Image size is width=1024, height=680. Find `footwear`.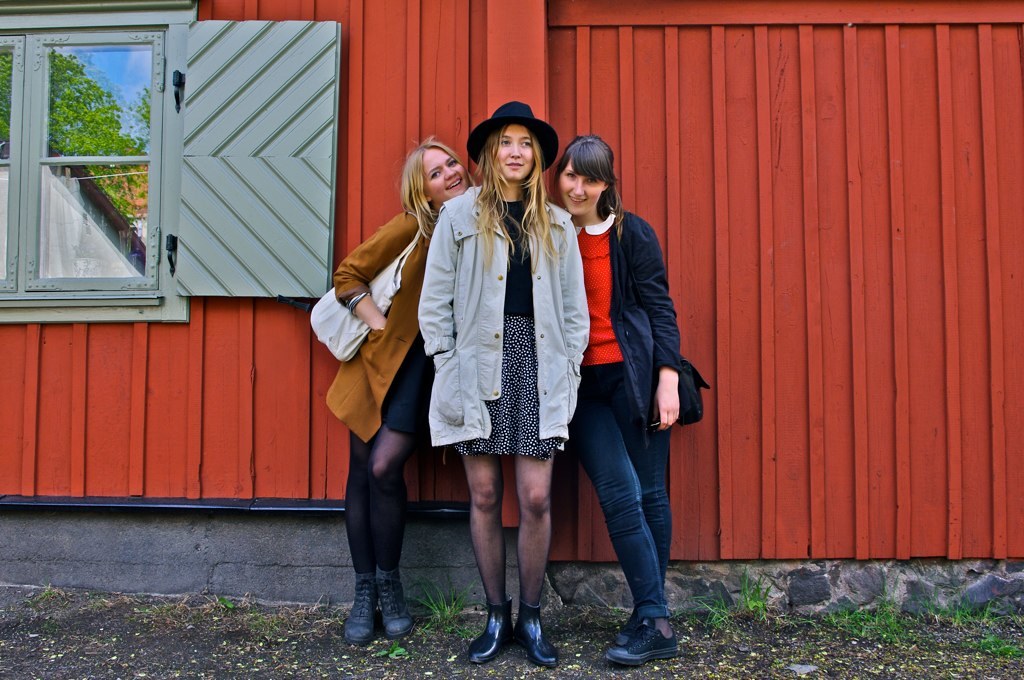
left=605, top=617, right=642, bottom=651.
